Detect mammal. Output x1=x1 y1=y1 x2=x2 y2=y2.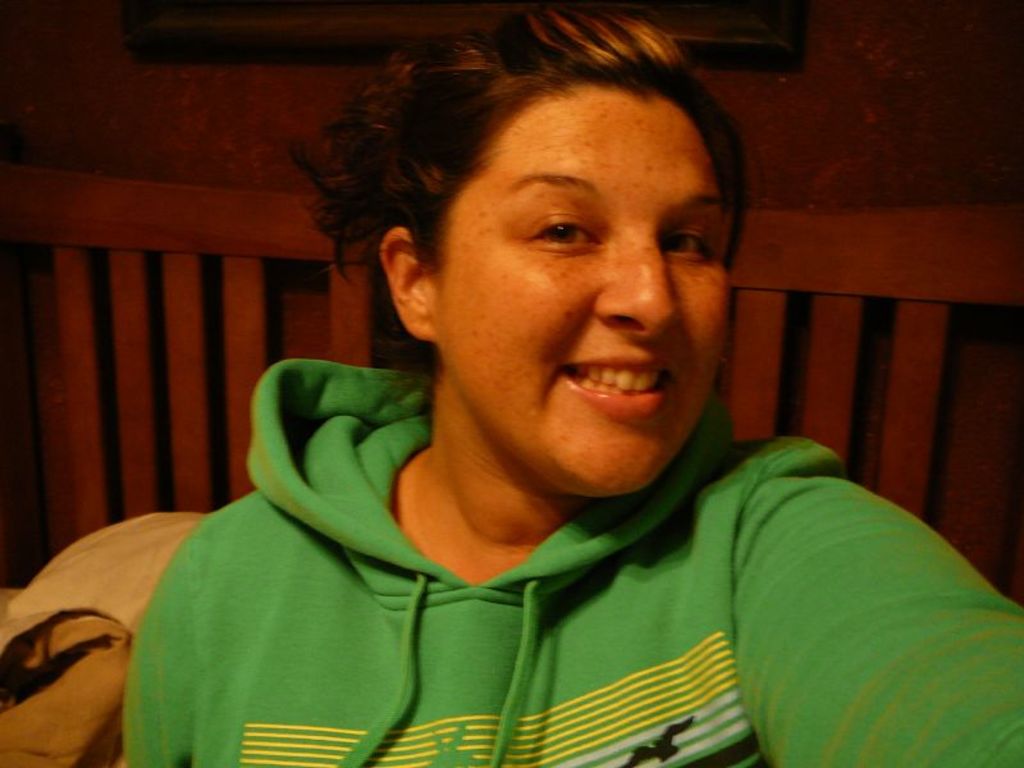
x1=106 y1=44 x2=940 y2=749.
